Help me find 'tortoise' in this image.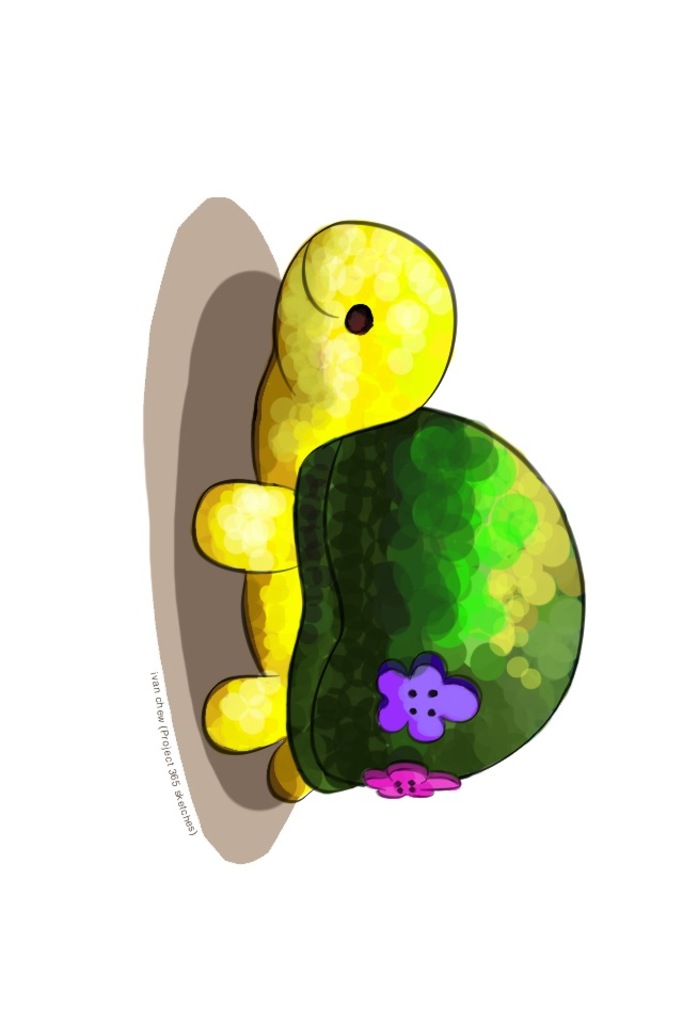
Found it: box(190, 220, 586, 803).
